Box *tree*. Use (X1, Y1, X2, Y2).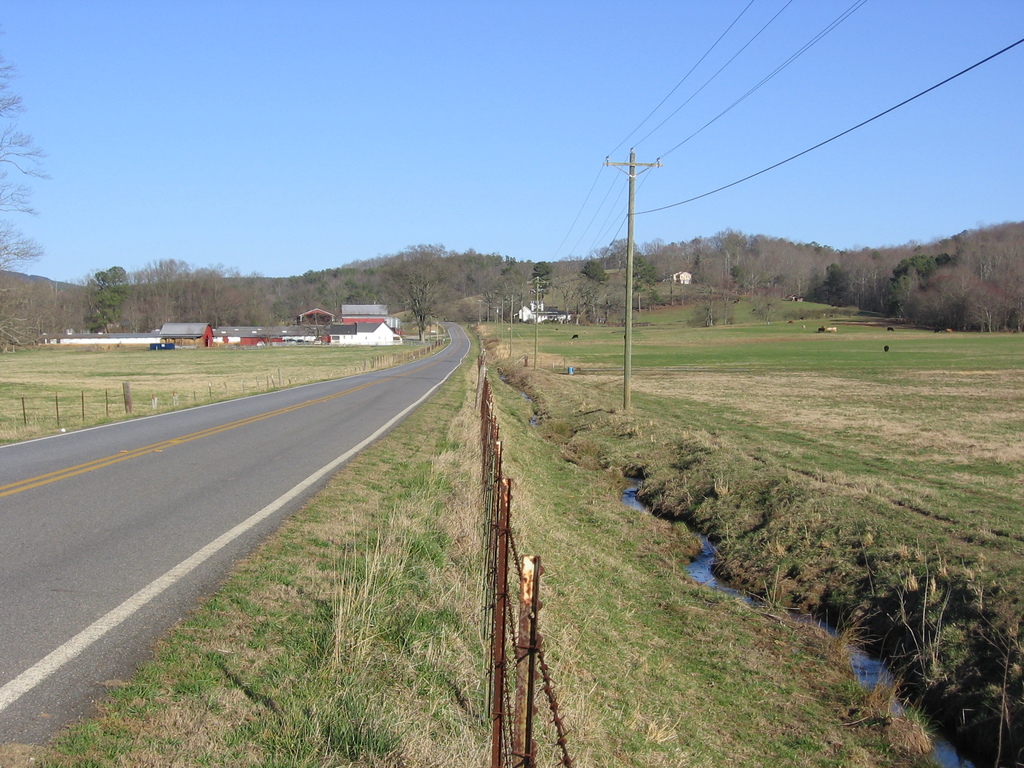
(805, 263, 858, 305).
